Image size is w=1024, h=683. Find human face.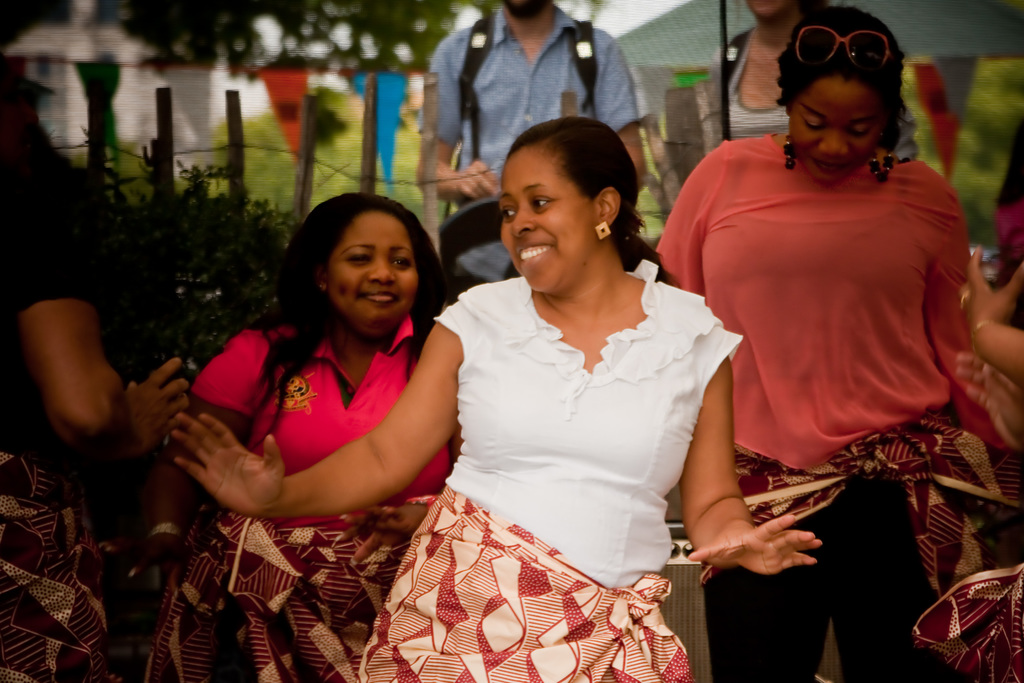
(326,214,417,325).
